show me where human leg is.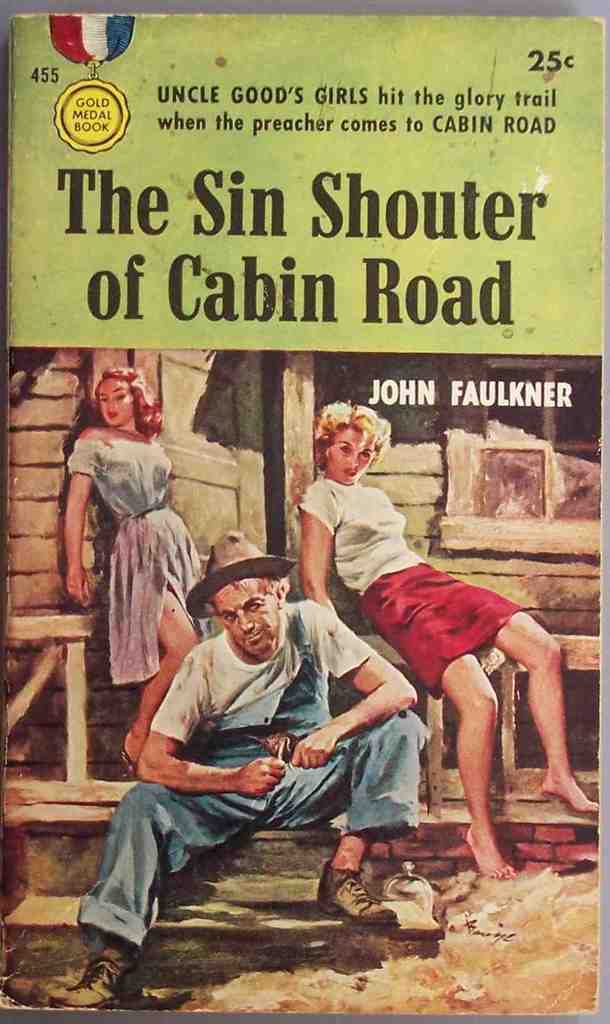
human leg is at pyautogui.locateOnScreen(304, 703, 445, 930).
